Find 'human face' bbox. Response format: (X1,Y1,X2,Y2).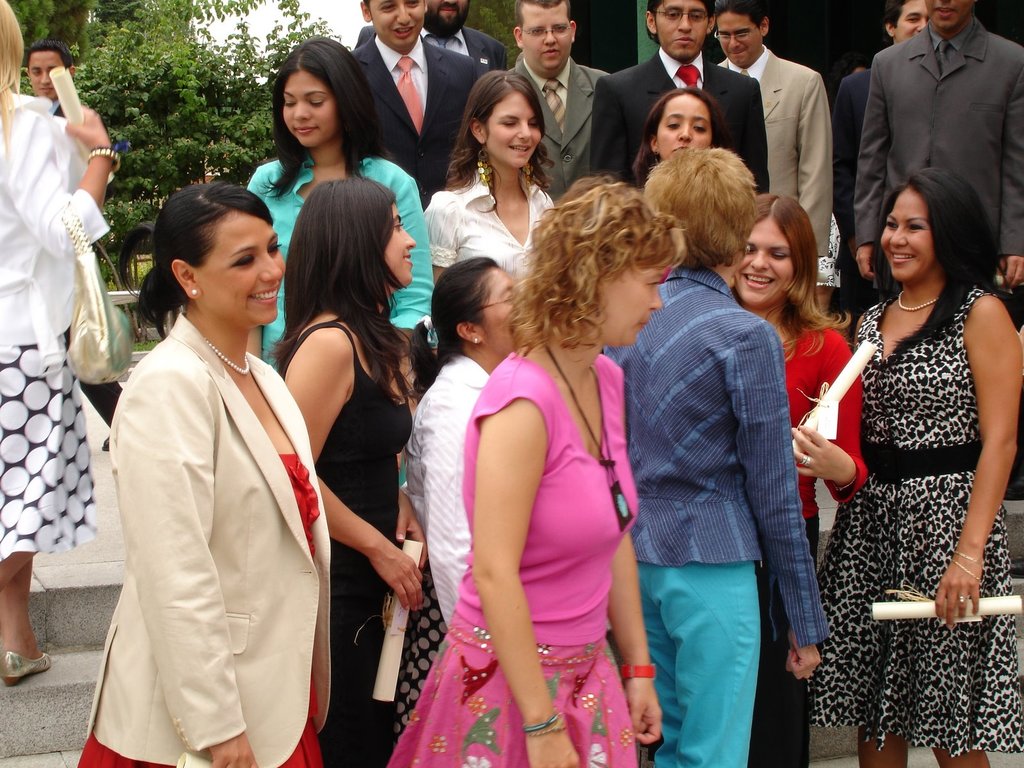
(717,10,760,70).
